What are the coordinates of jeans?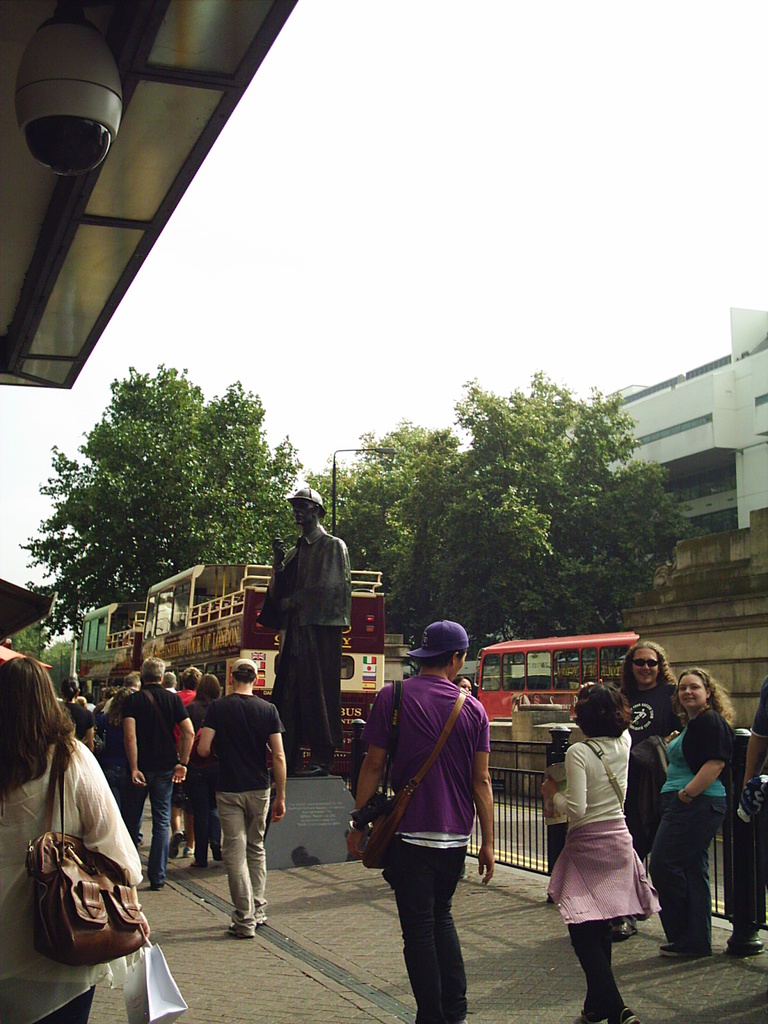
<box>127,758,175,862</box>.
